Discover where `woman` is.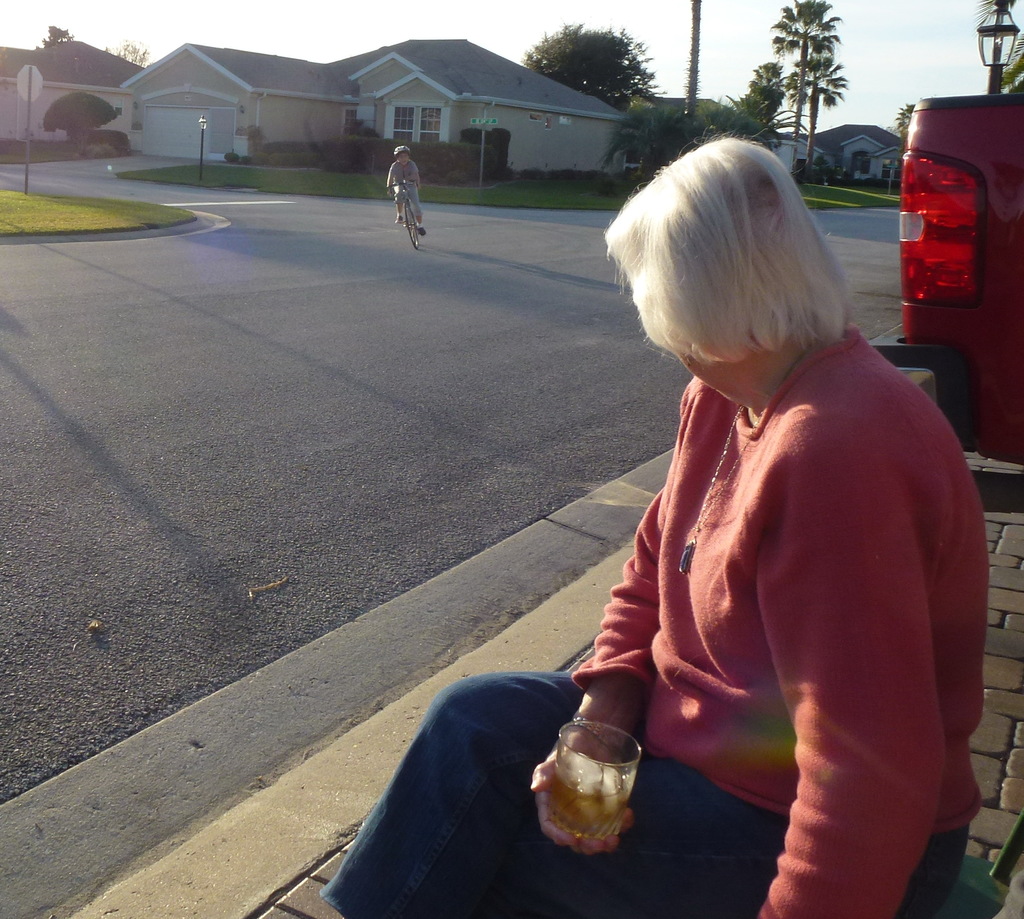
Discovered at [x1=365, y1=85, x2=921, y2=894].
